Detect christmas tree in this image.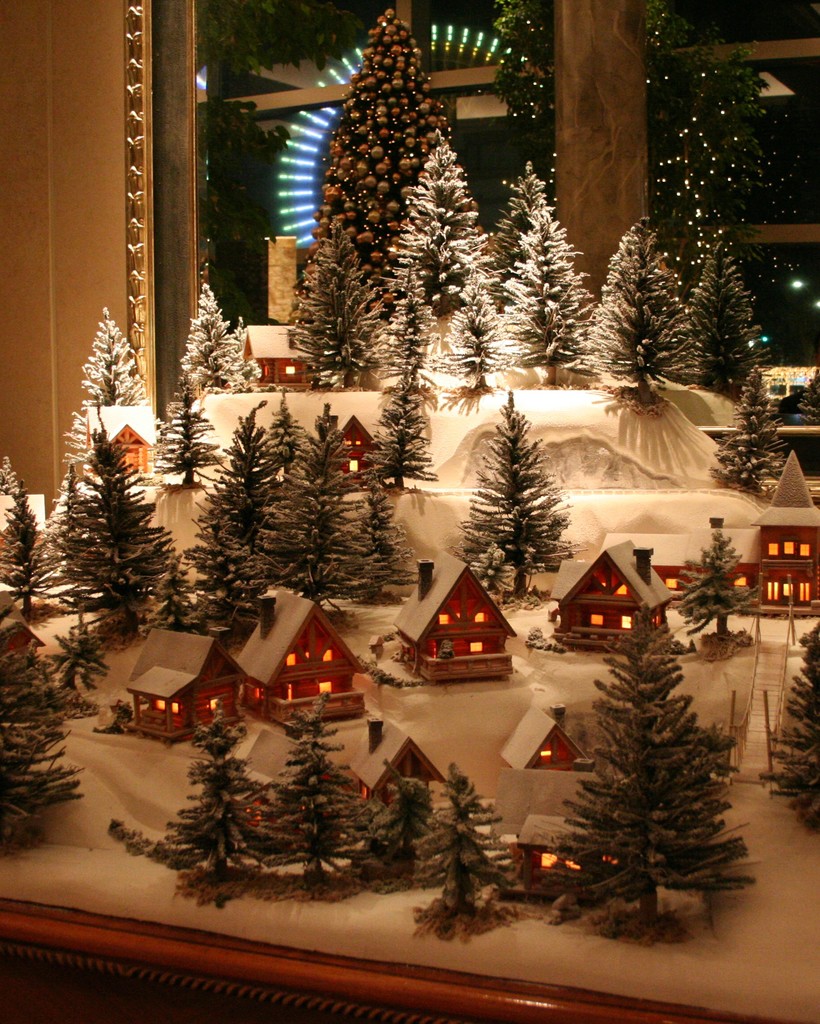
Detection: left=0, top=449, right=84, bottom=611.
